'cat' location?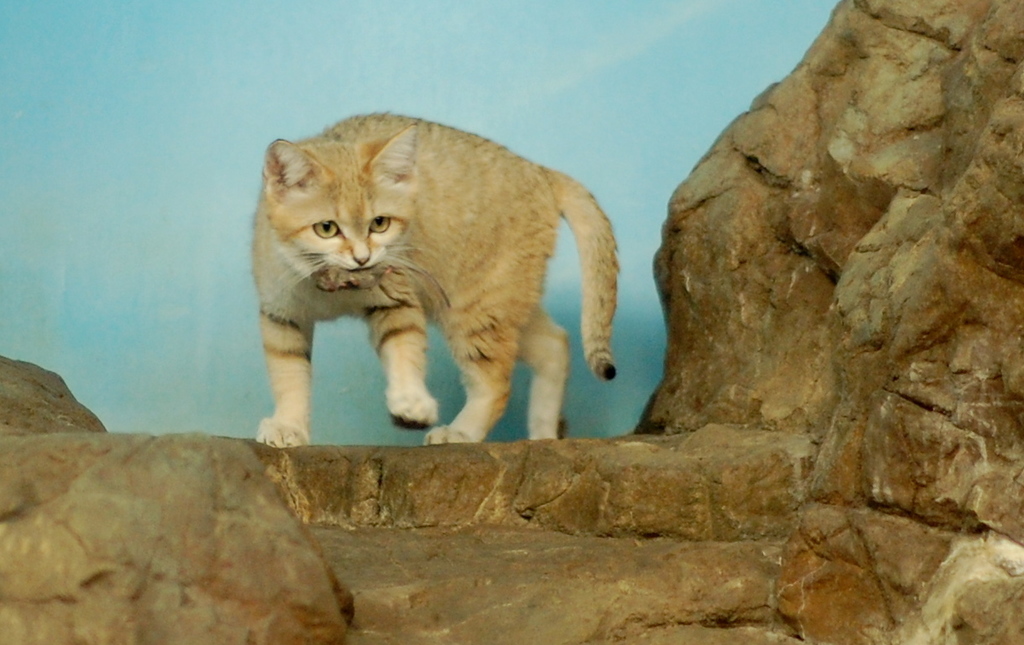
248 111 619 445
